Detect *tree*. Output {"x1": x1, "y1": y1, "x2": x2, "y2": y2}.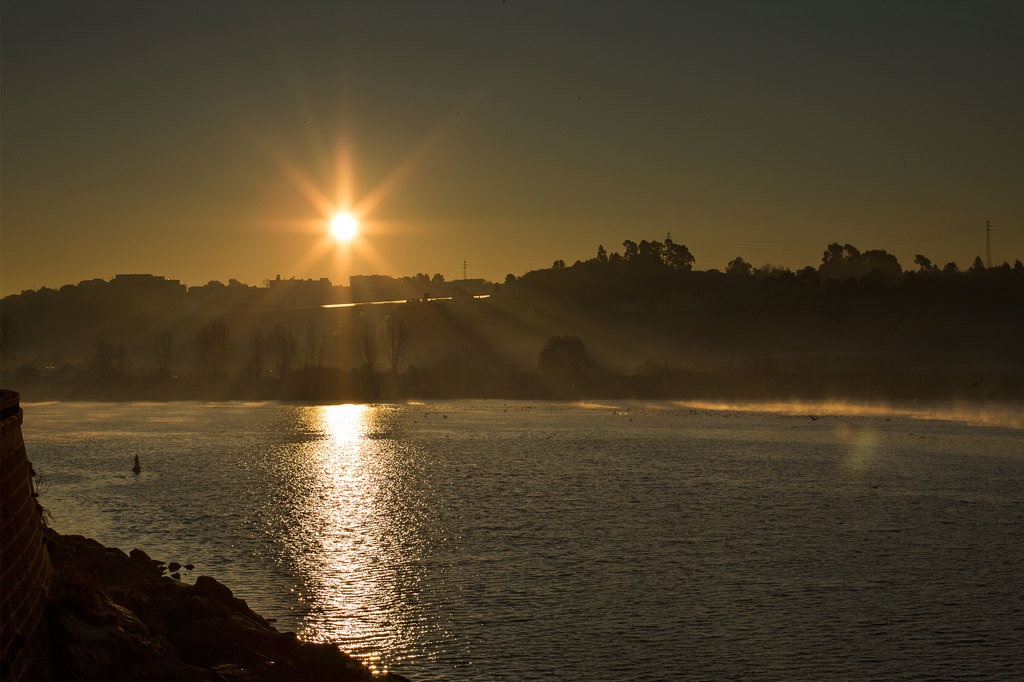
{"x1": 277, "y1": 319, "x2": 302, "y2": 377}.
